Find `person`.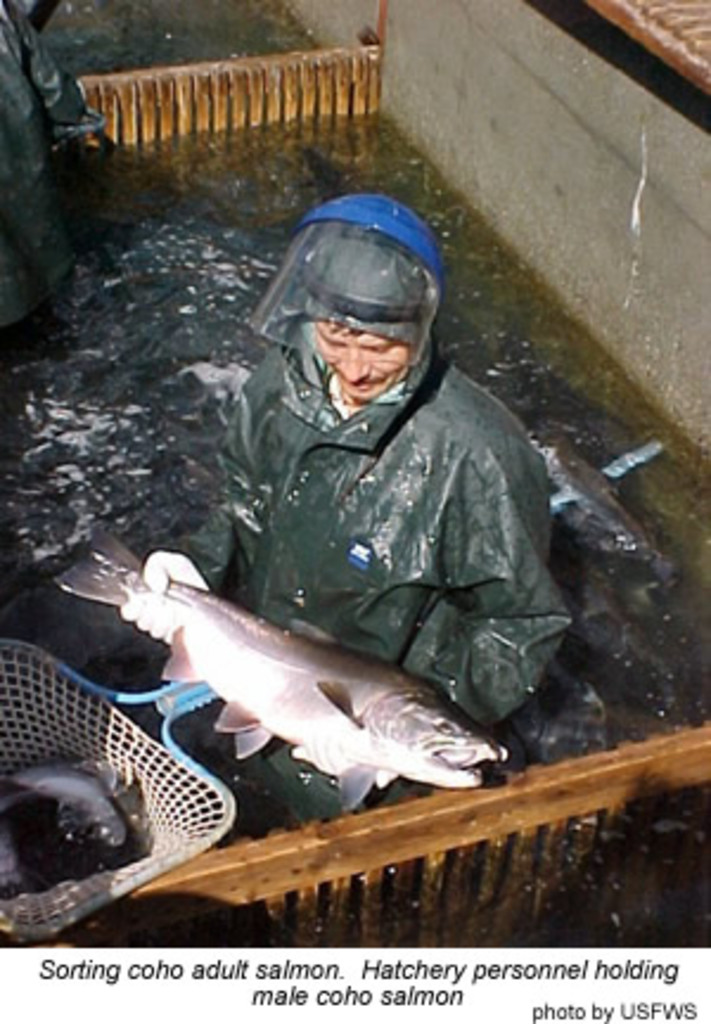
x1=140, y1=318, x2=569, y2=818.
